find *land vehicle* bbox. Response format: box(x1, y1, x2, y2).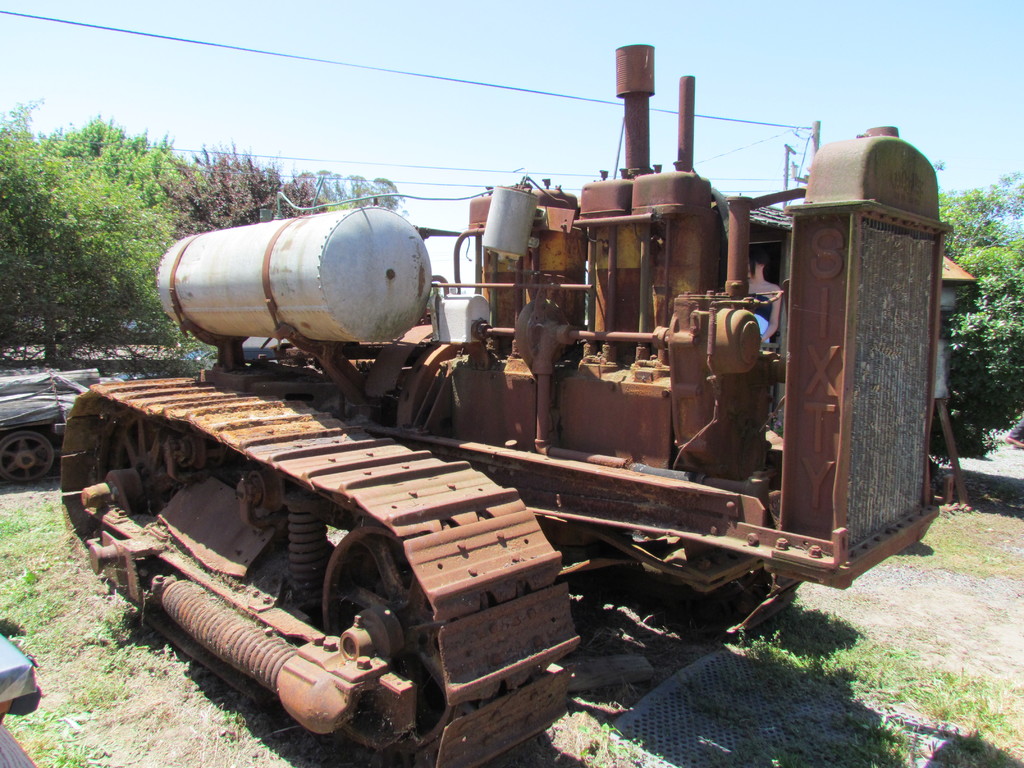
box(58, 42, 952, 767).
